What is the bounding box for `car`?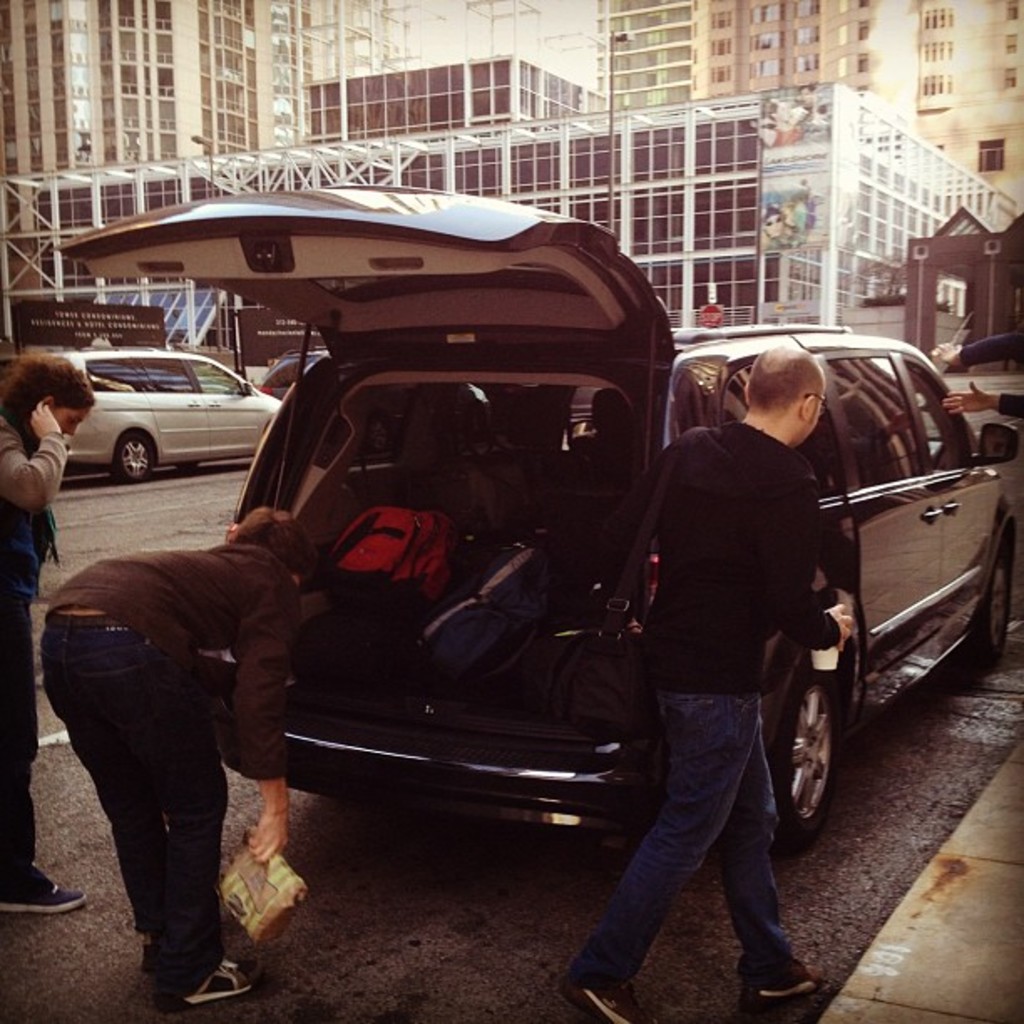
crop(261, 350, 328, 398).
